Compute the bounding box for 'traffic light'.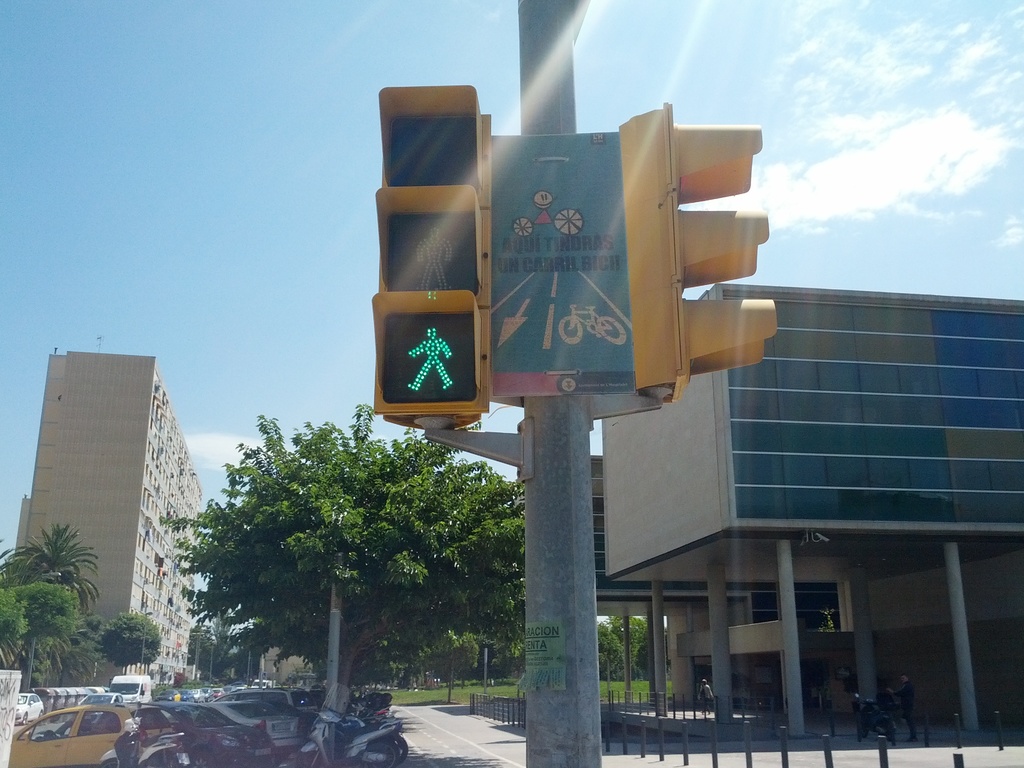
[373, 84, 495, 426].
